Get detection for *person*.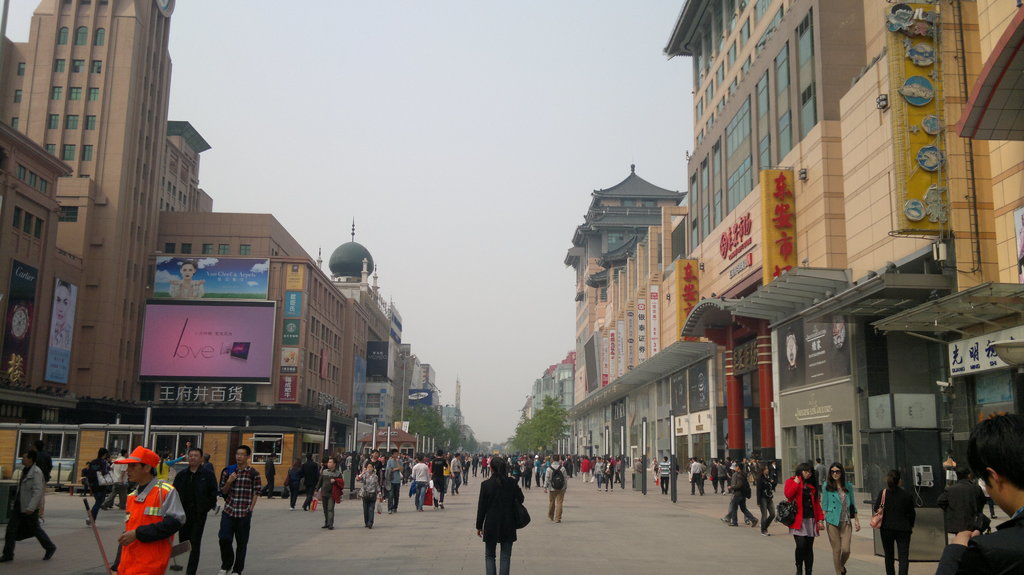
Detection: box=[385, 450, 404, 513].
